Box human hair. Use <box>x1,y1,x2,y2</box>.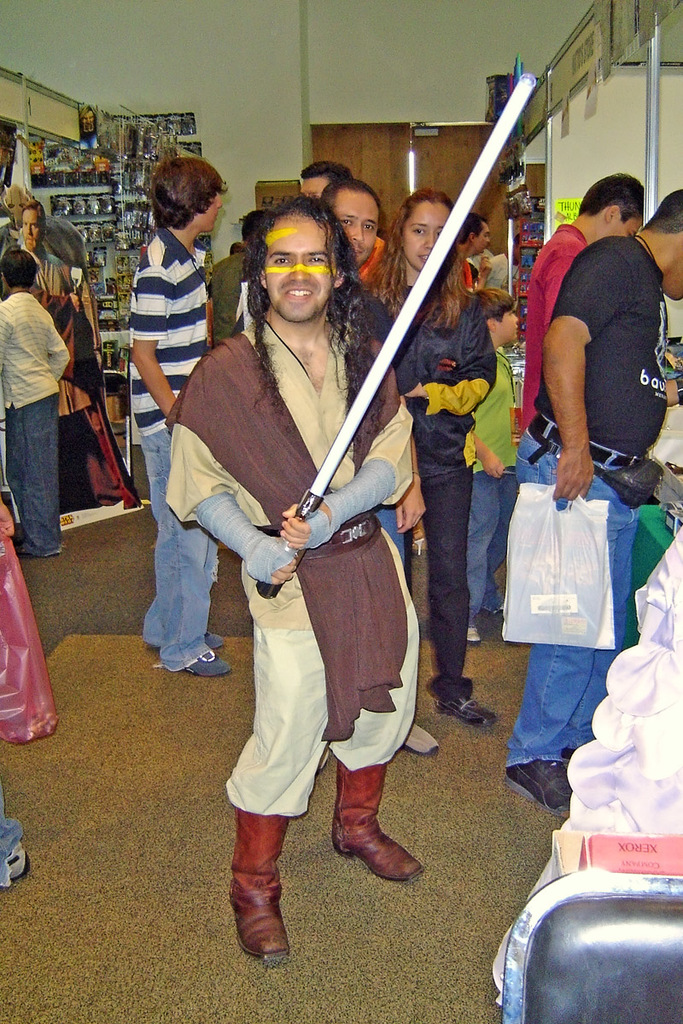
<box>242,195,360,399</box>.
